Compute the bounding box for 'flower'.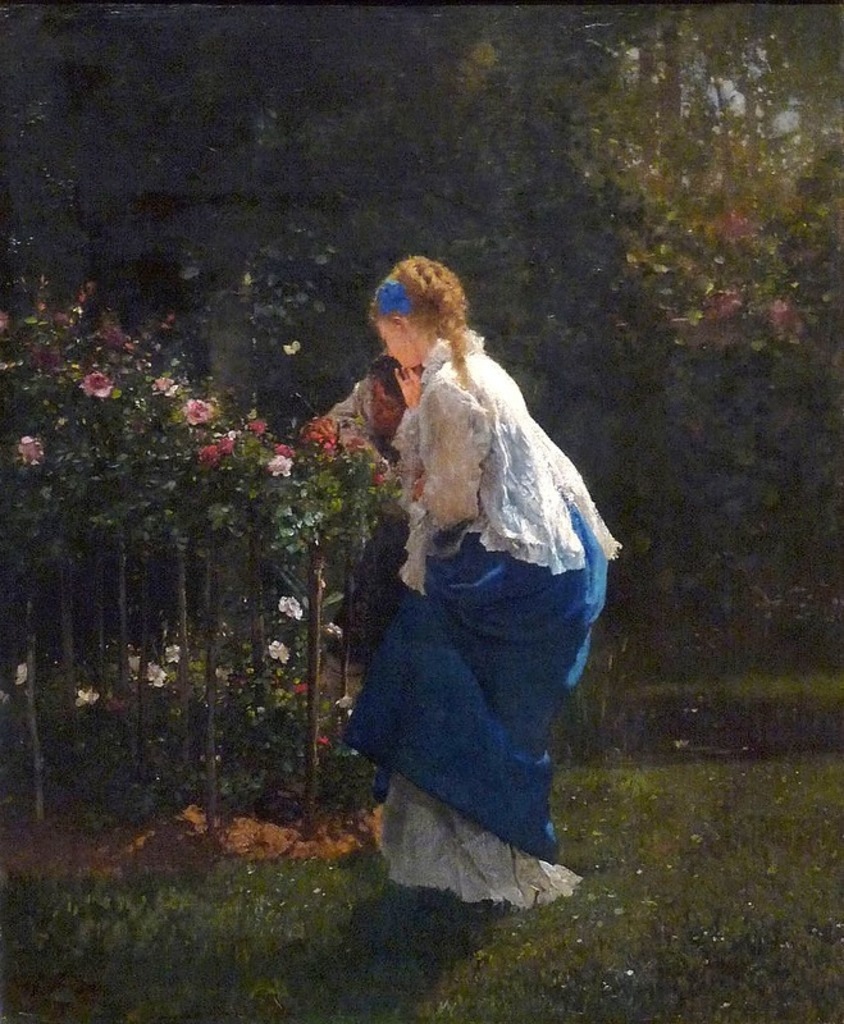
{"left": 291, "top": 686, "right": 307, "bottom": 699}.
